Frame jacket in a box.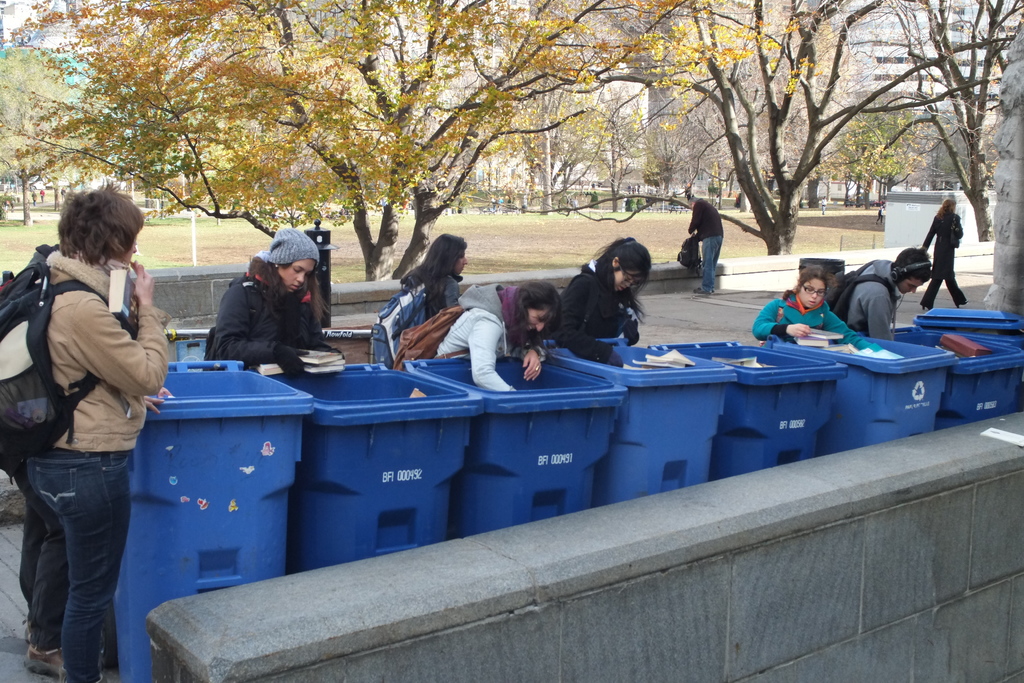
pyautogui.locateOnScreen(750, 286, 879, 349).
